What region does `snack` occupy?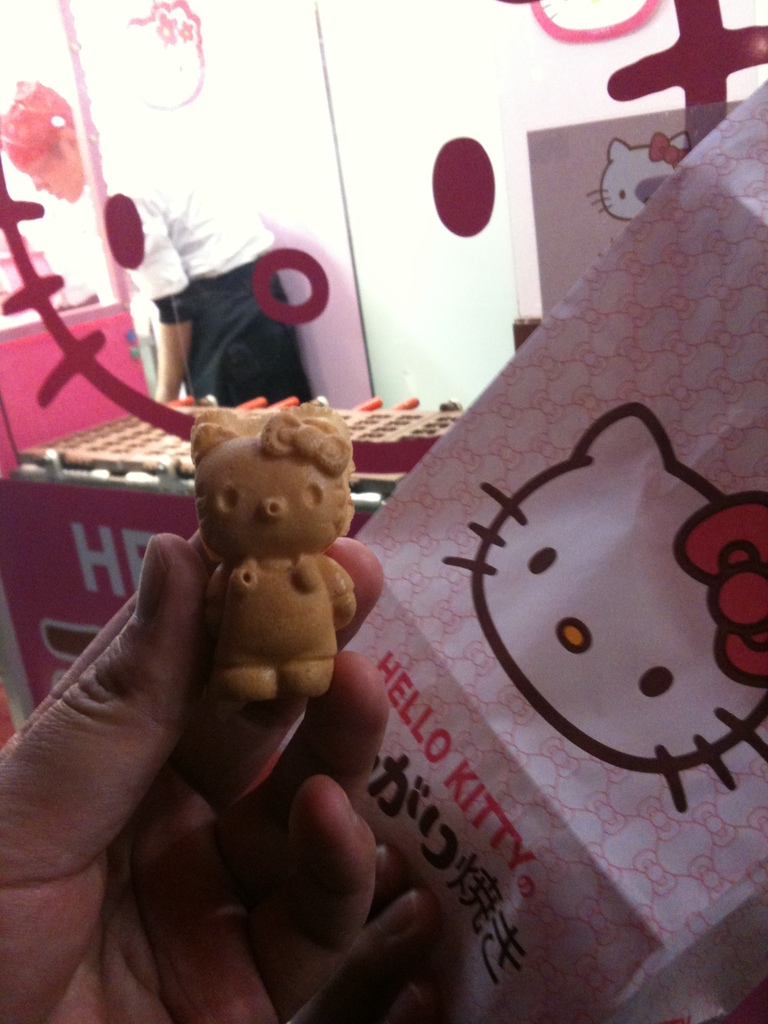
<bbox>184, 394, 357, 707</bbox>.
